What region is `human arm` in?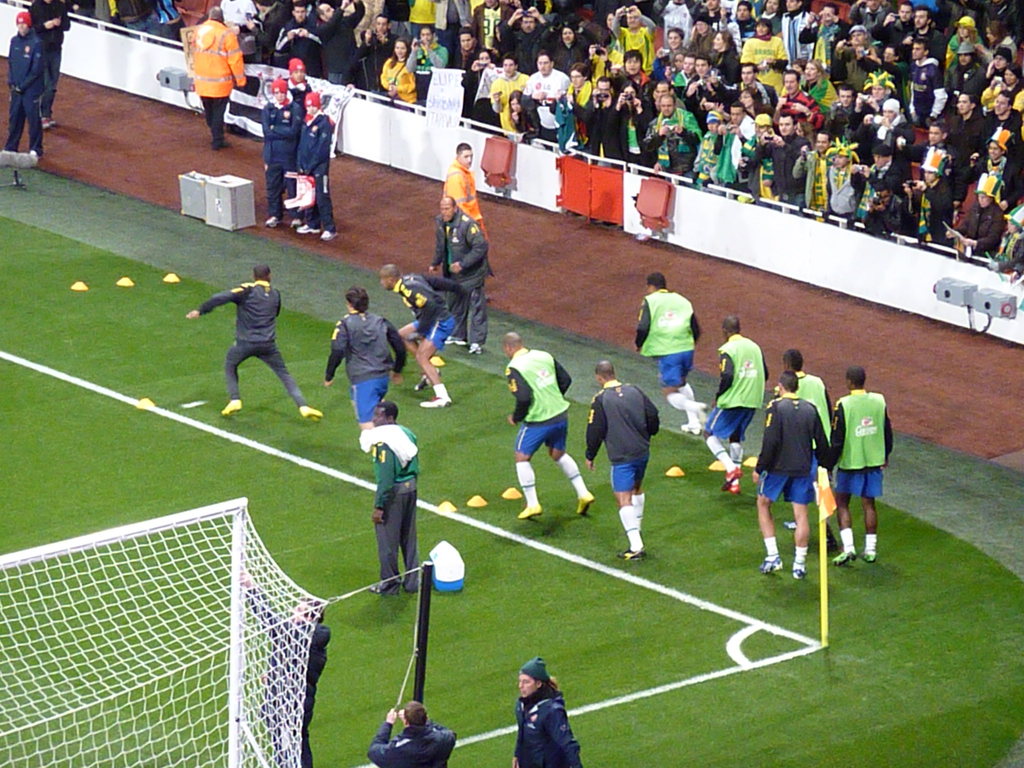
(left=584, top=392, right=598, bottom=472).
